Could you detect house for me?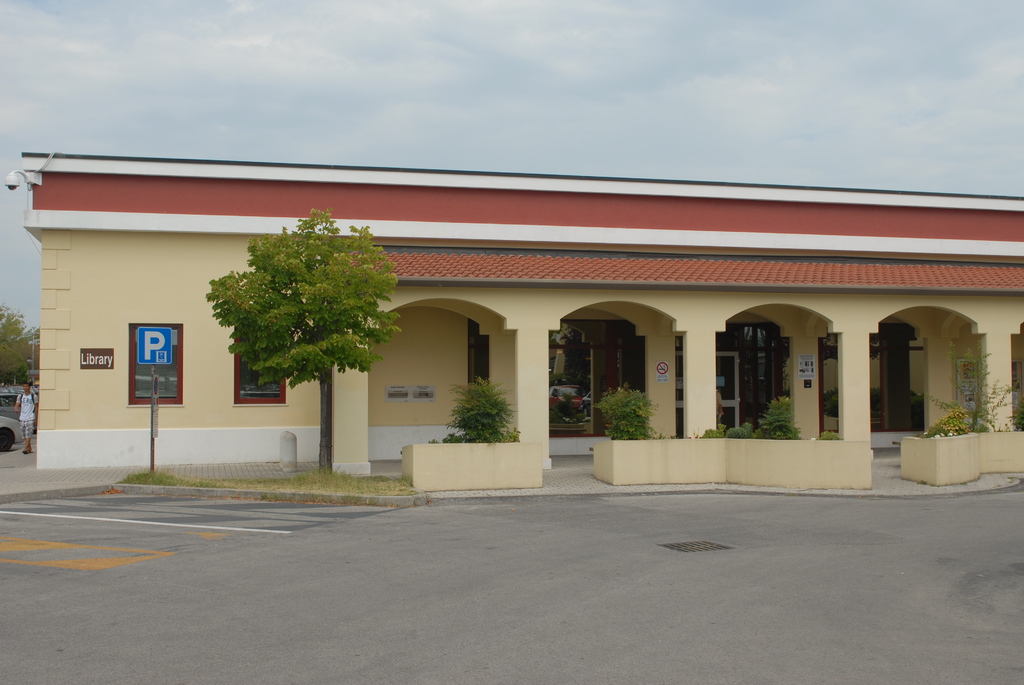
Detection result: 15,146,1023,486.
